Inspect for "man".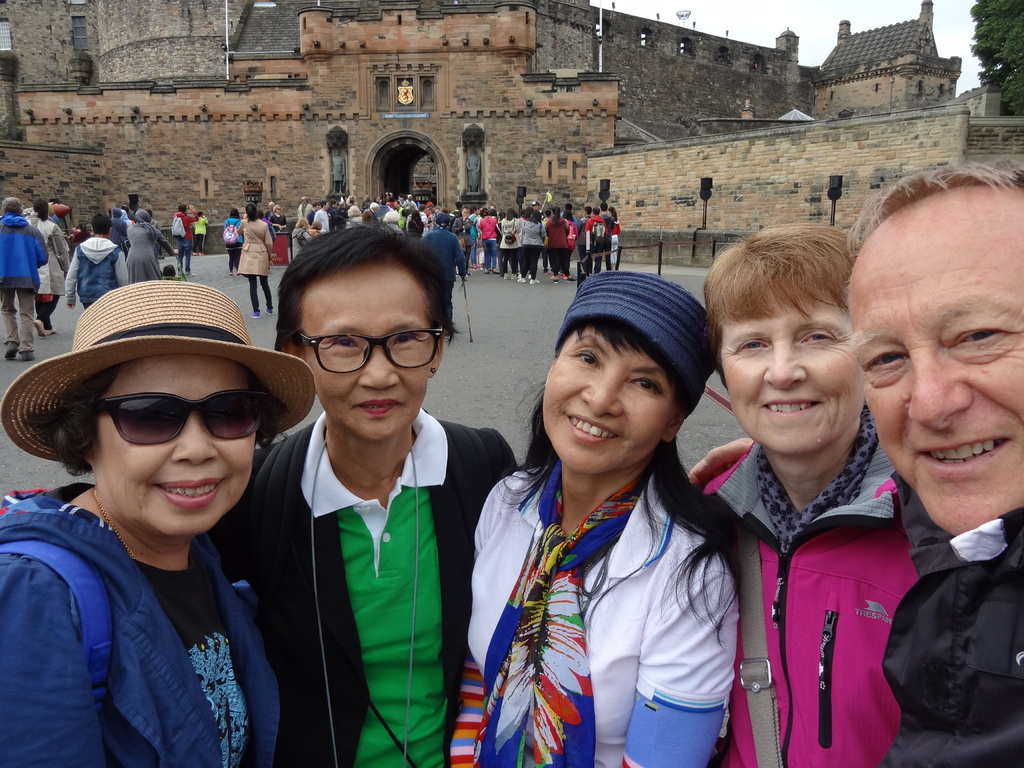
Inspection: 395 199 407 228.
